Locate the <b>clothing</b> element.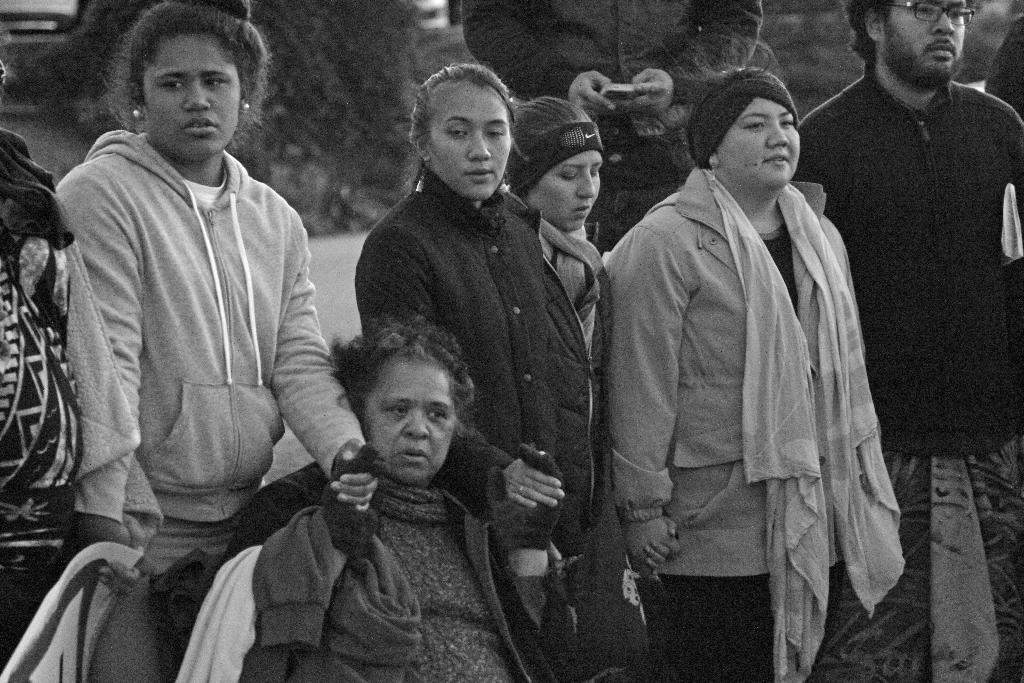
Element bbox: [x1=463, y1=0, x2=769, y2=236].
